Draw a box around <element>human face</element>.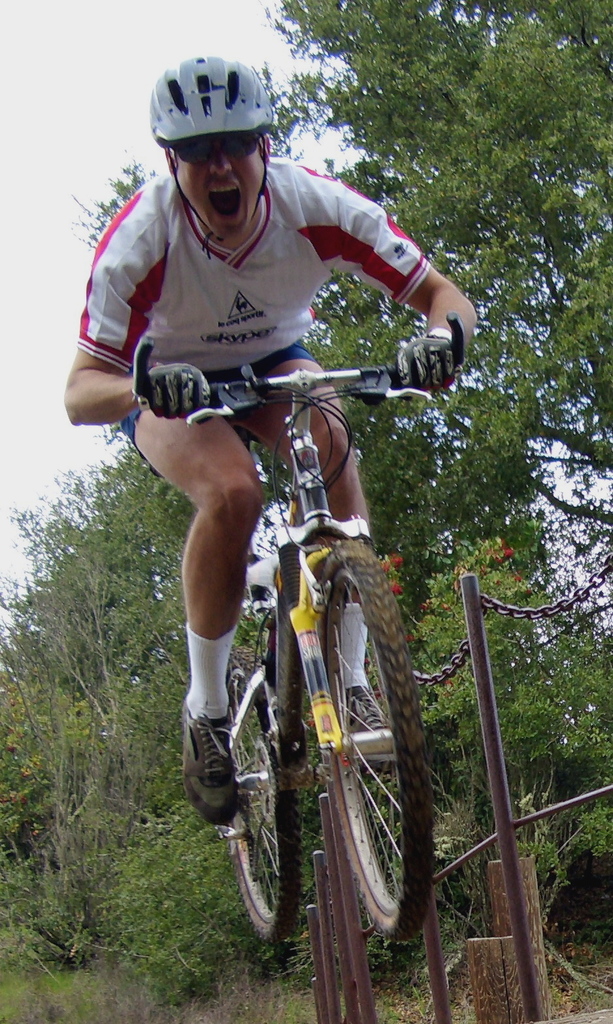
BBox(177, 139, 271, 236).
